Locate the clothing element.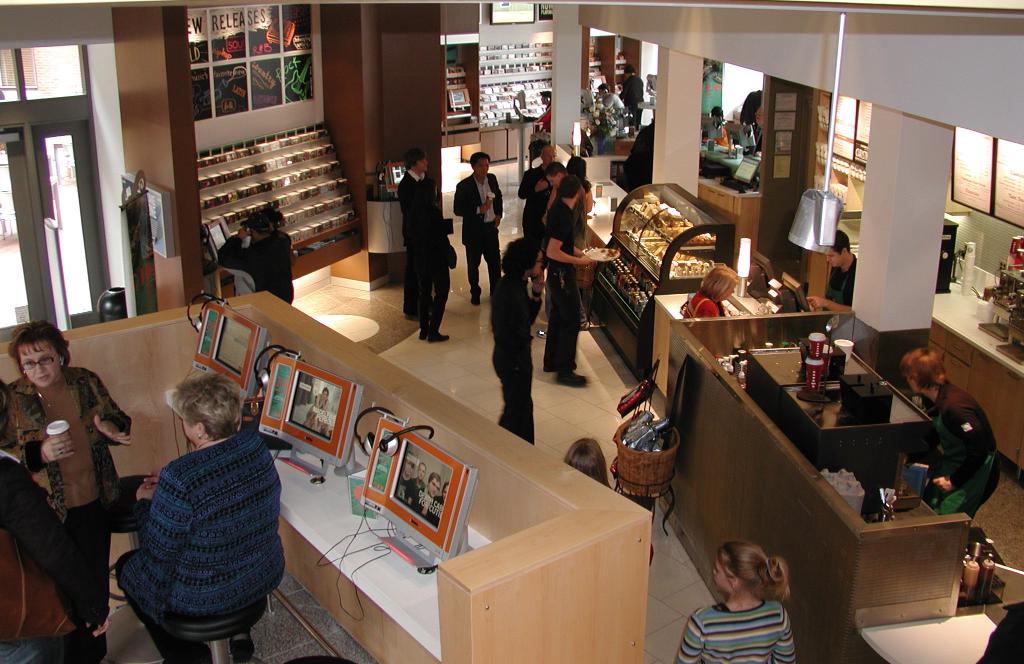
Element bbox: x1=8 y1=360 x2=141 y2=626.
